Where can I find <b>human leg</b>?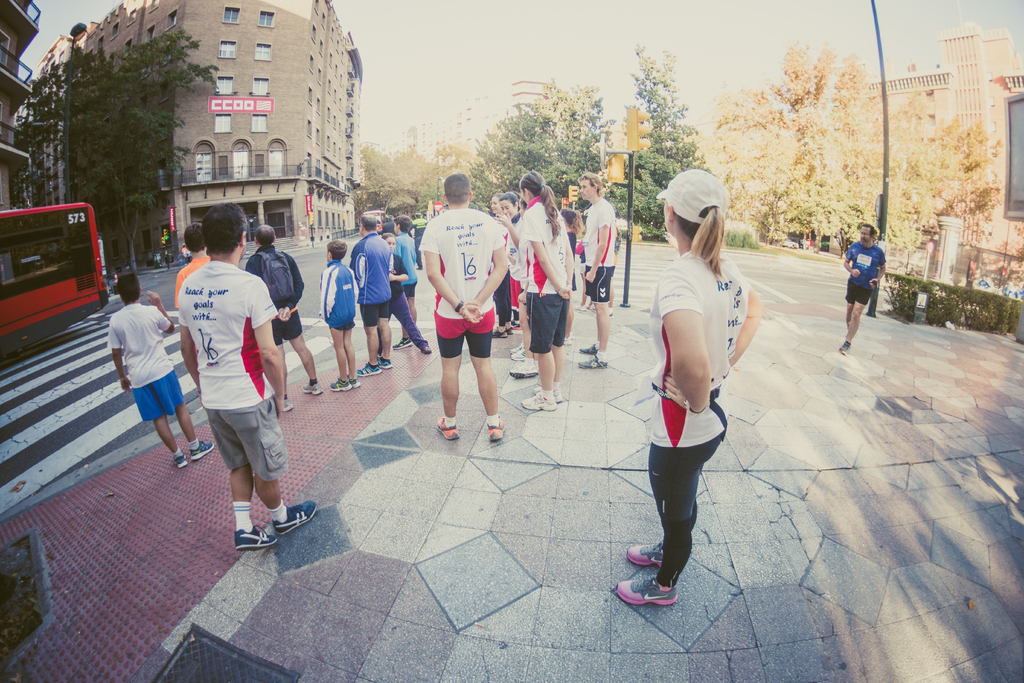
You can find it at locate(287, 309, 324, 388).
